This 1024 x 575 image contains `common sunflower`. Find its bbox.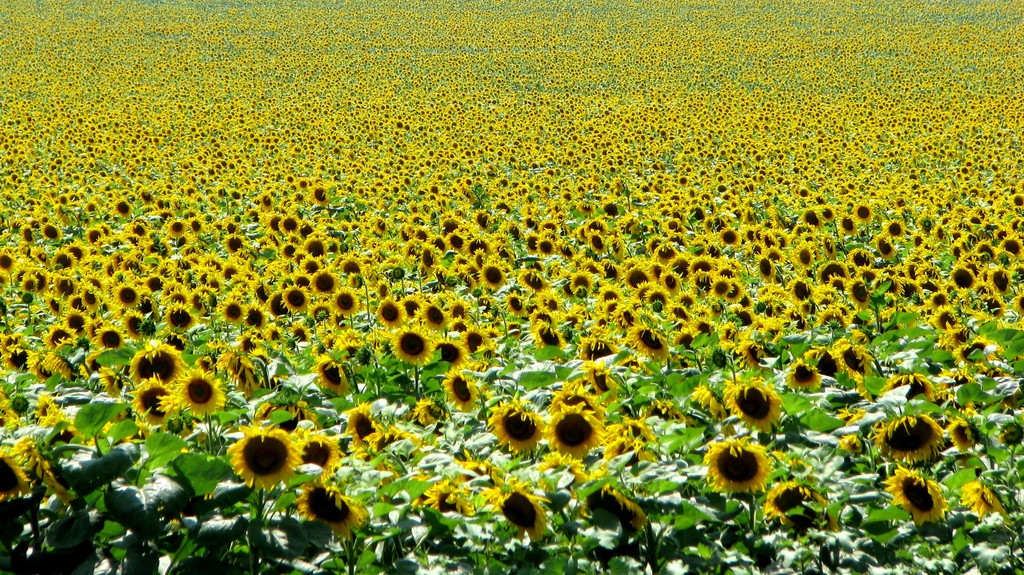
783, 365, 822, 391.
